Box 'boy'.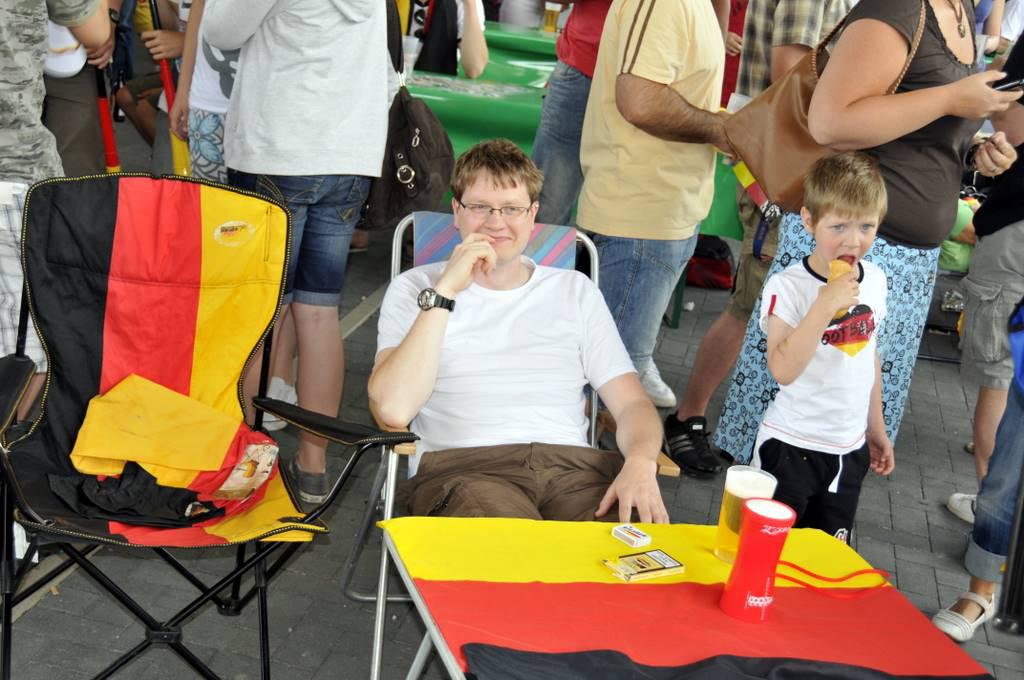
x1=756 y1=149 x2=895 y2=543.
